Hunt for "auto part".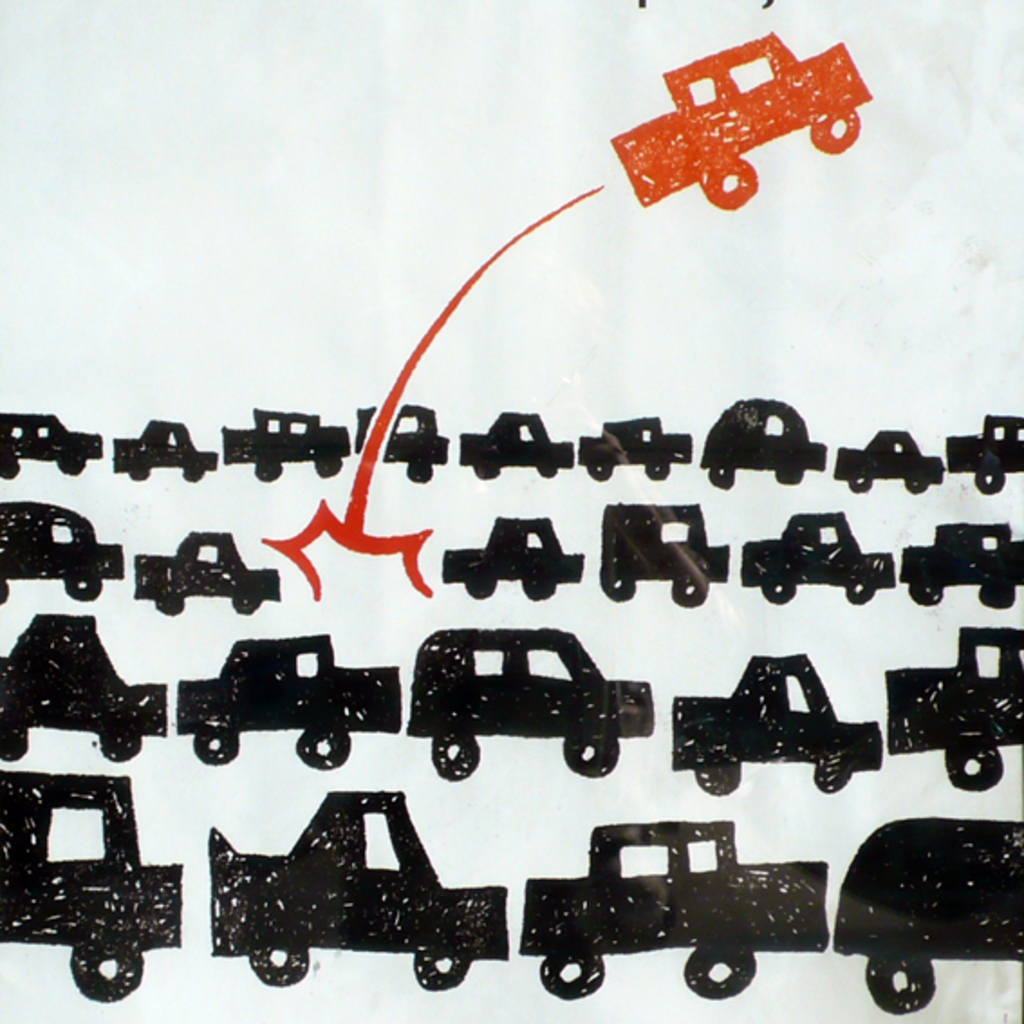
Hunted down at locate(412, 614, 652, 777).
